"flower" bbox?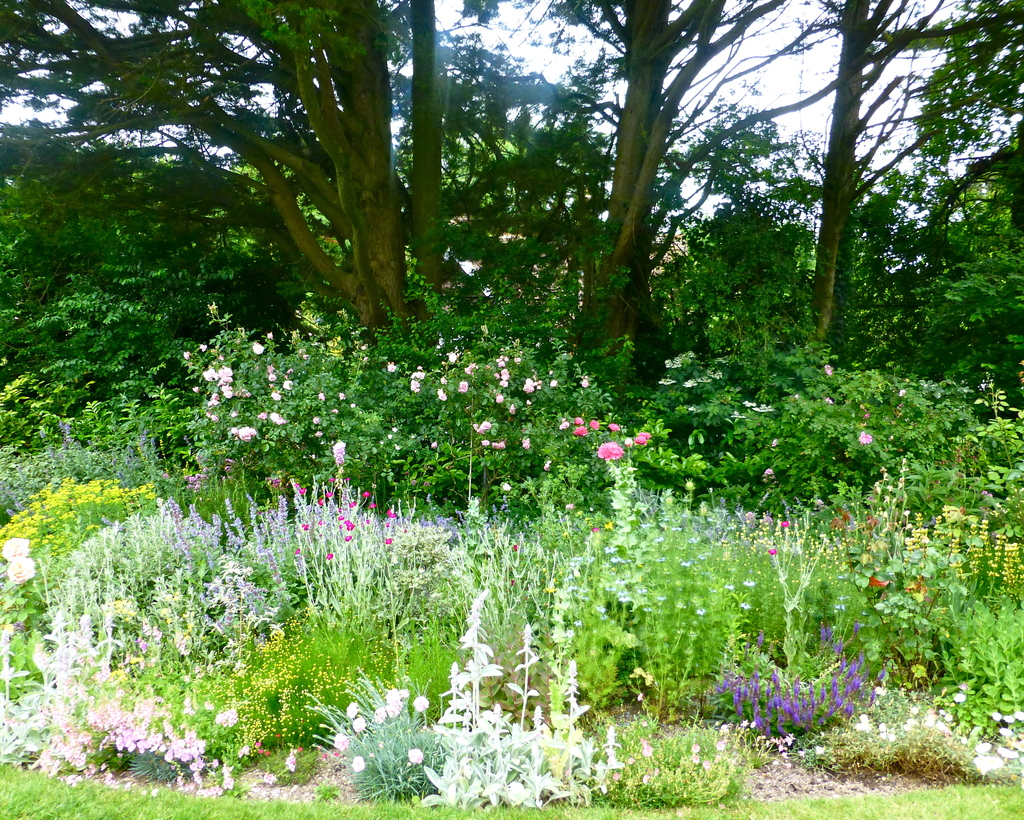
(406, 747, 423, 764)
